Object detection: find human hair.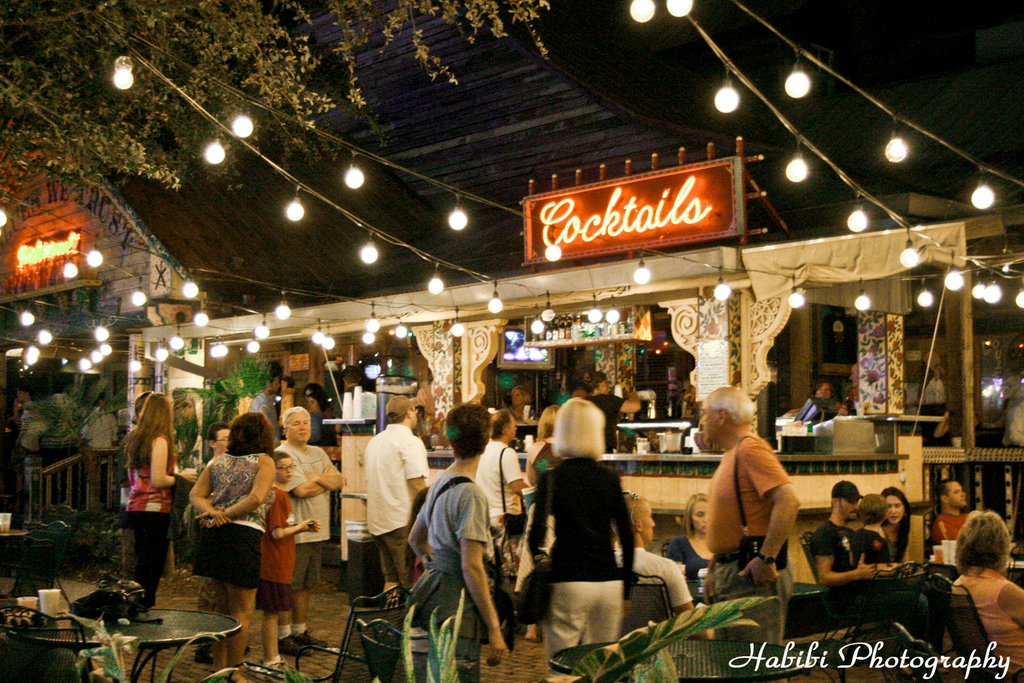
bbox(384, 411, 405, 422).
